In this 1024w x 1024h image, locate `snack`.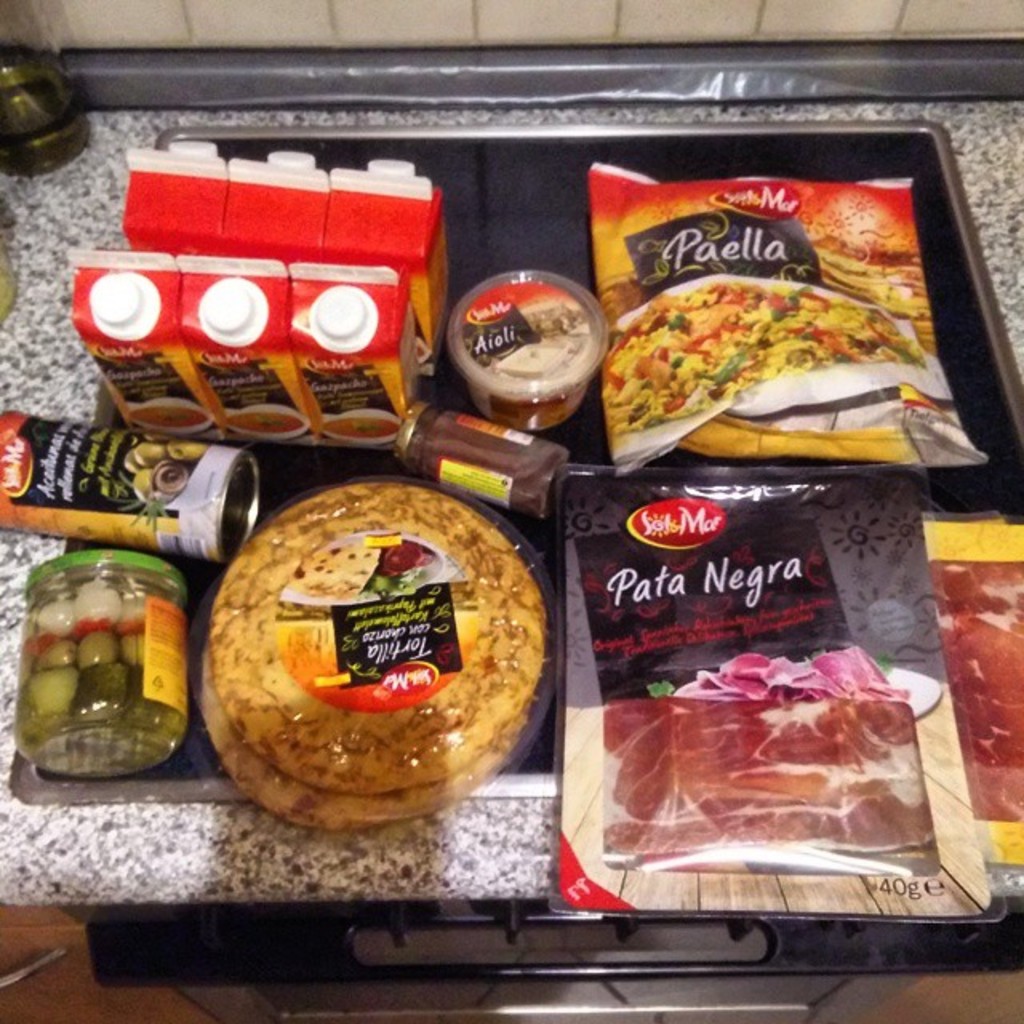
Bounding box: (x1=211, y1=485, x2=549, y2=802).
